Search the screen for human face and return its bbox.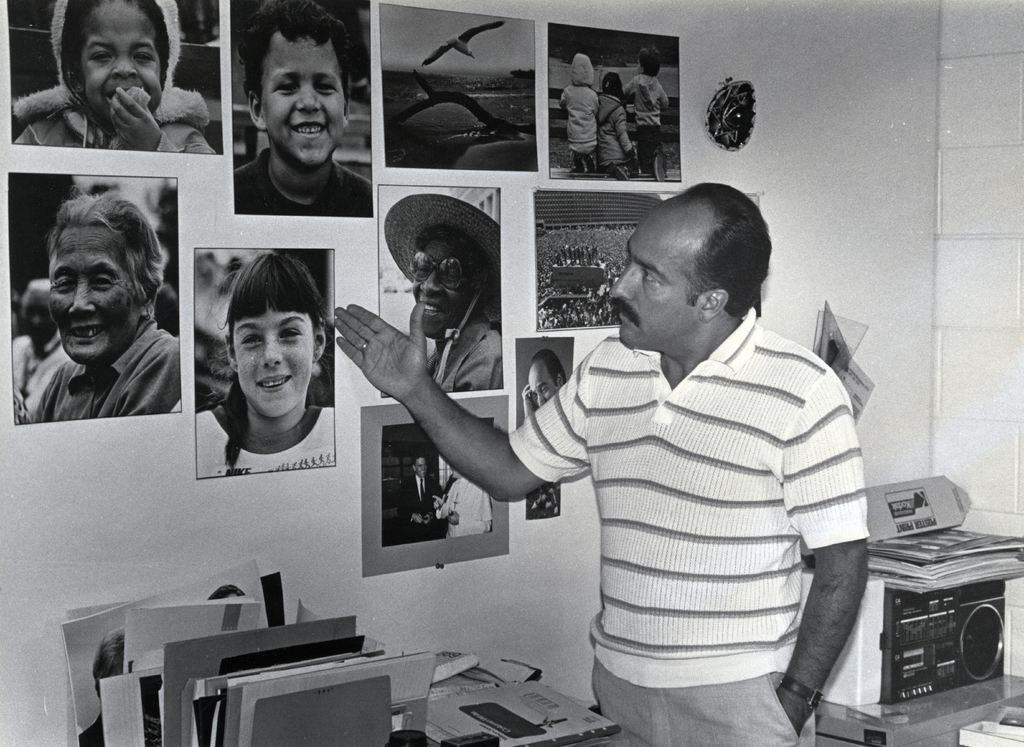
Found: detection(238, 303, 318, 415).
